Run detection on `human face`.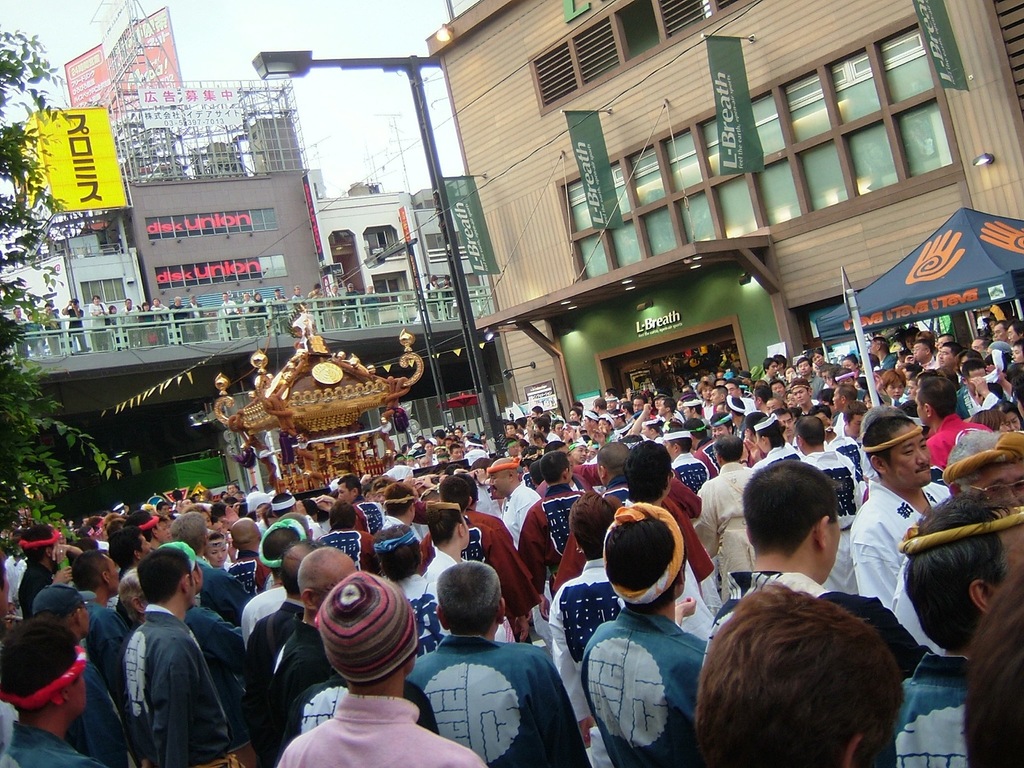
Result: 596:460:605:486.
